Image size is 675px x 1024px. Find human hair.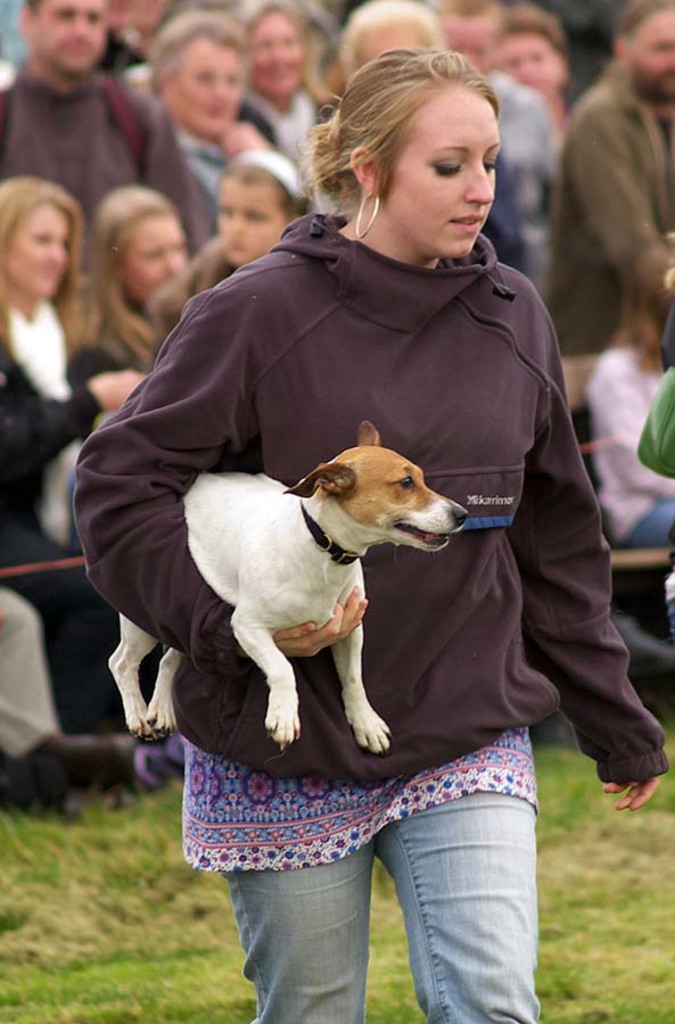
pyautogui.locateOnScreen(617, 0, 674, 34).
